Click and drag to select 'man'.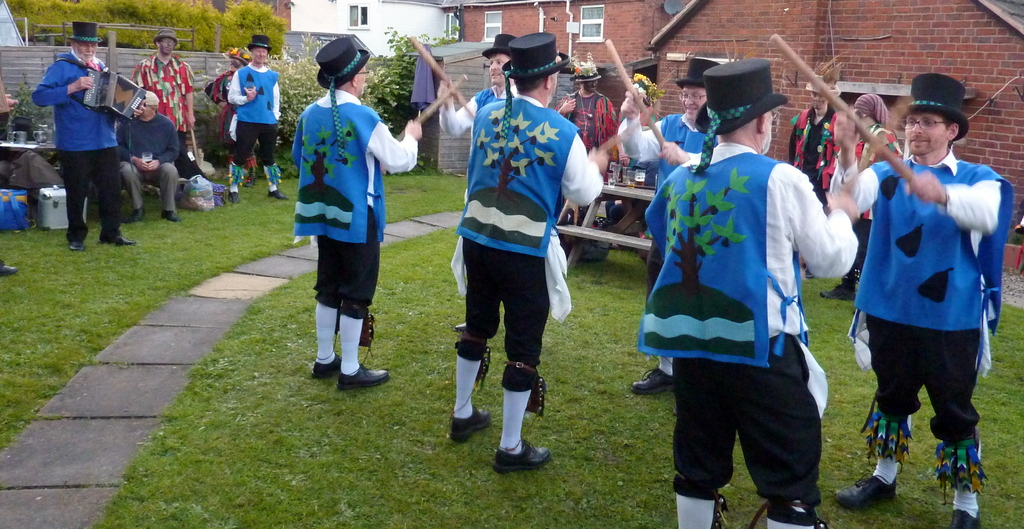
Selection: 449, 30, 609, 471.
